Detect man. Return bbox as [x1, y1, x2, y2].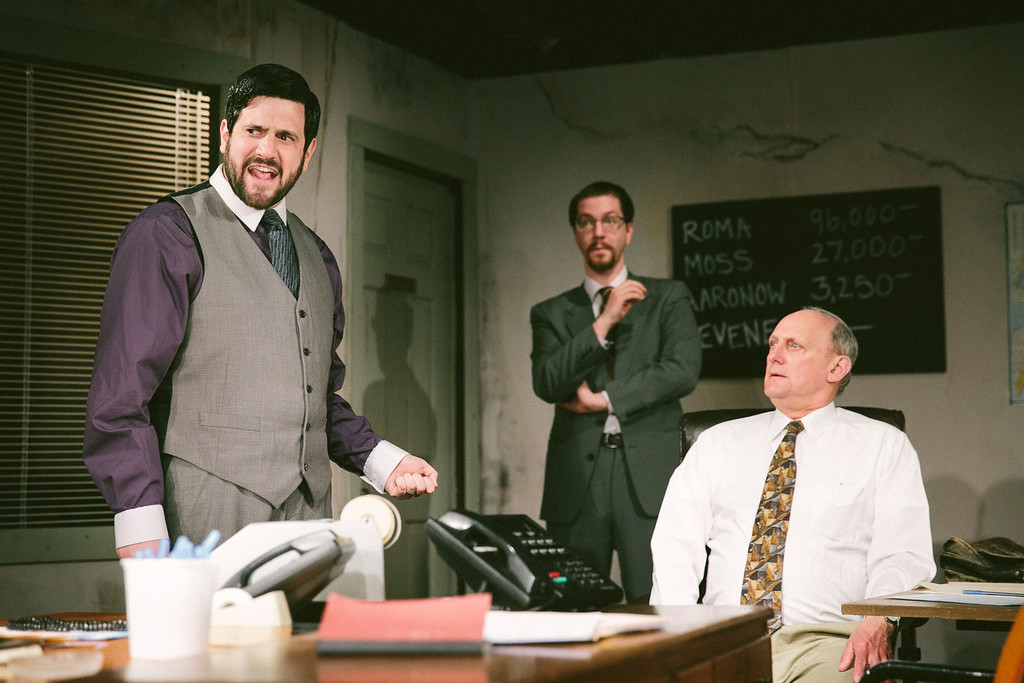
[665, 310, 948, 665].
